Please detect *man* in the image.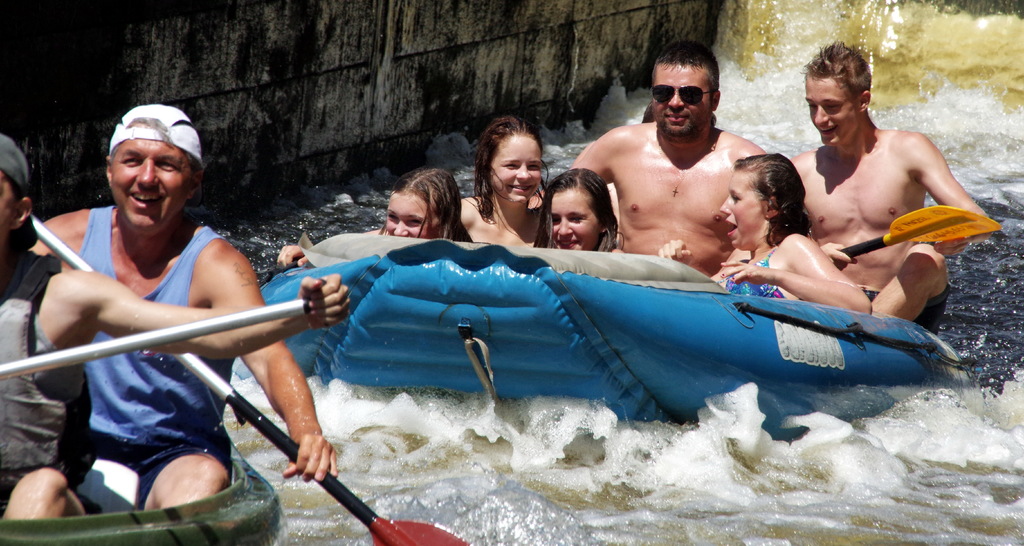
region(0, 131, 348, 517).
